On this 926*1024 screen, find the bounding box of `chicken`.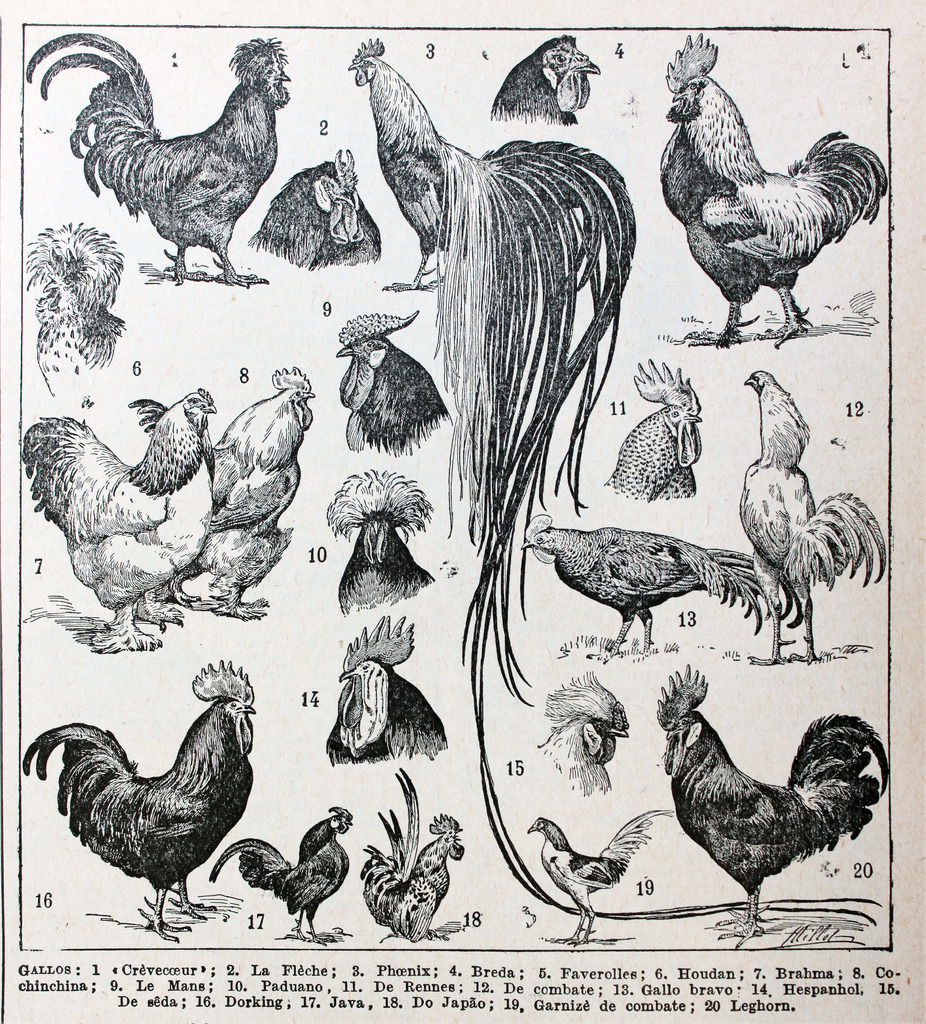
Bounding box: 23, 7, 218, 932.
